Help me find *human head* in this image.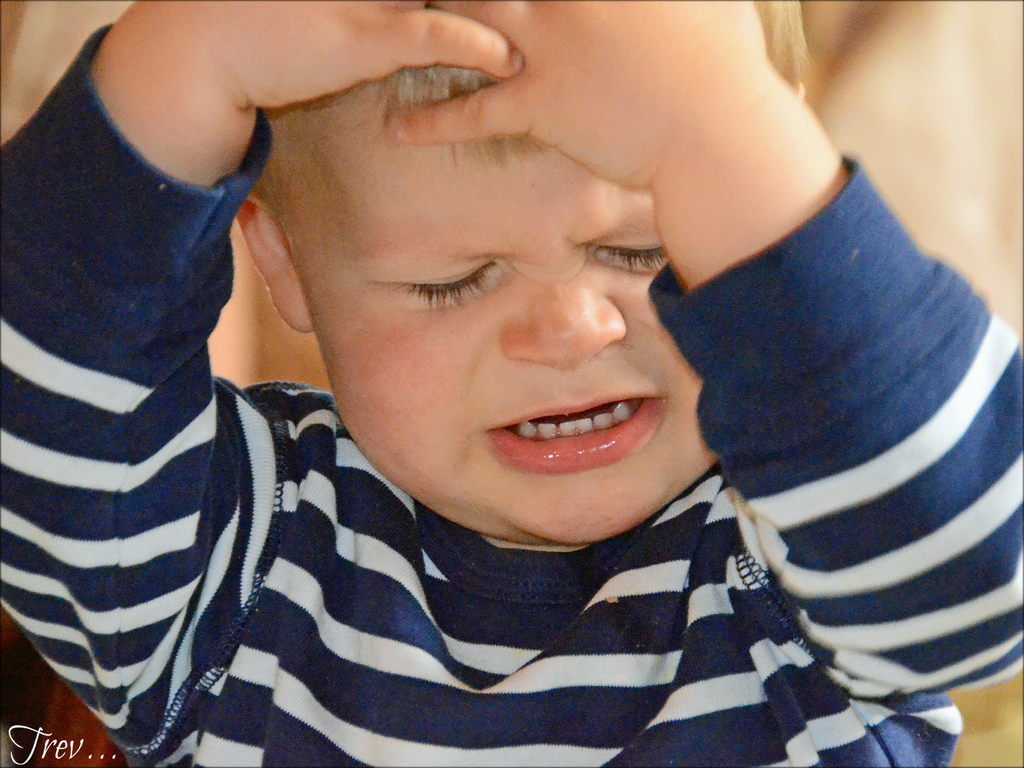
Found it: rect(134, 42, 838, 573).
